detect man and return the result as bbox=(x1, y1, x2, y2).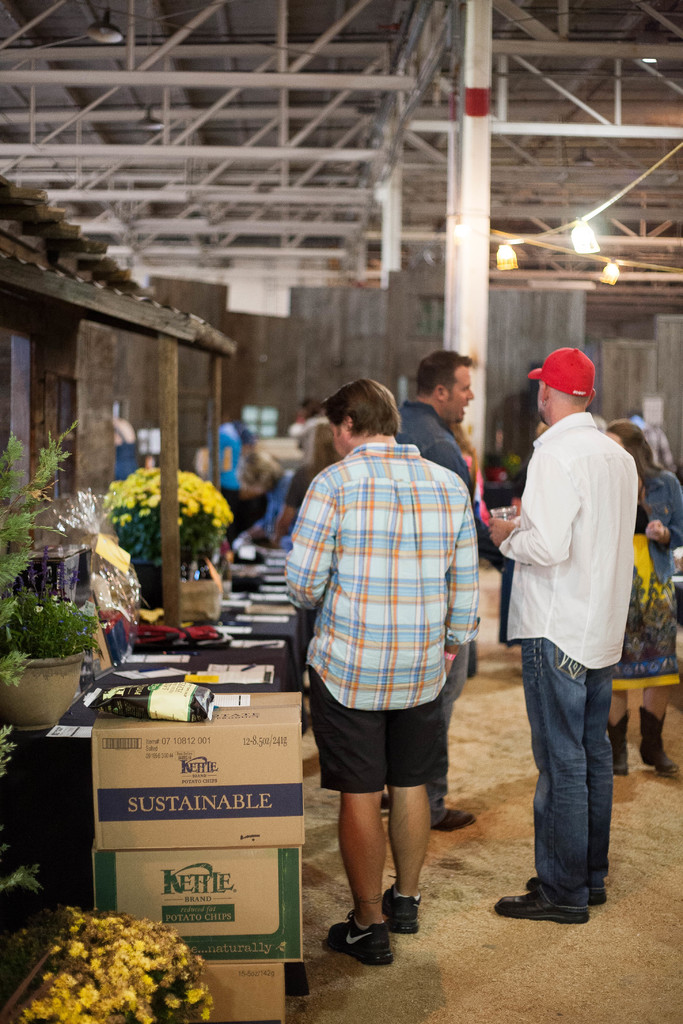
bbox=(377, 347, 475, 819).
